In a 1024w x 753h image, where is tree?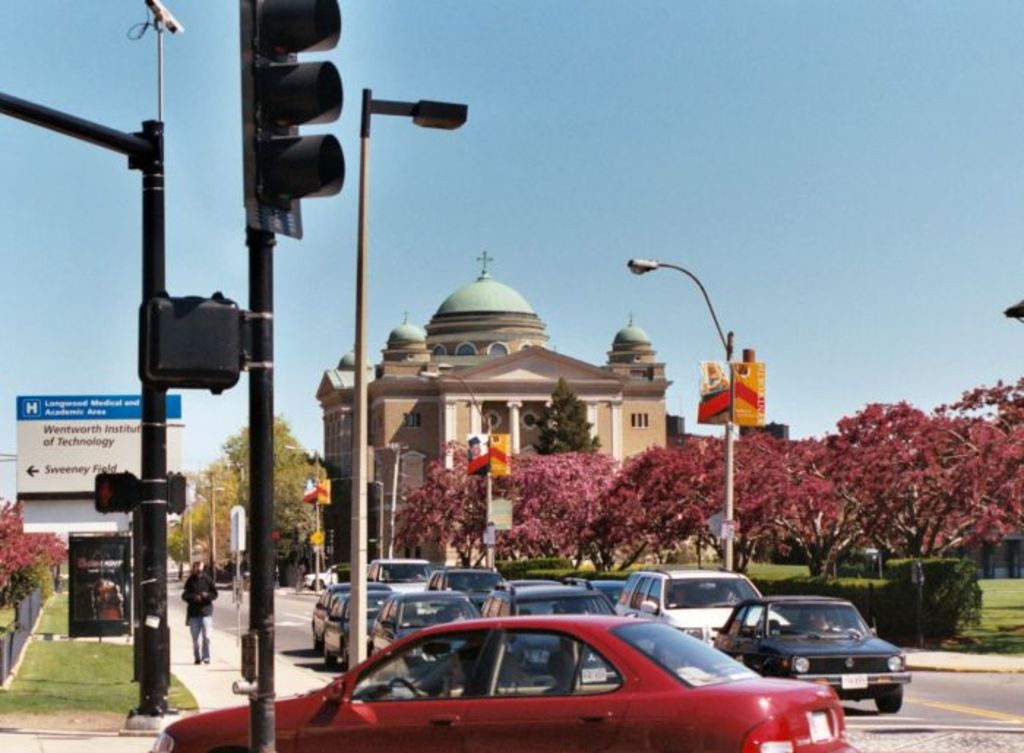
[left=0, top=485, right=69, bottom=610].
